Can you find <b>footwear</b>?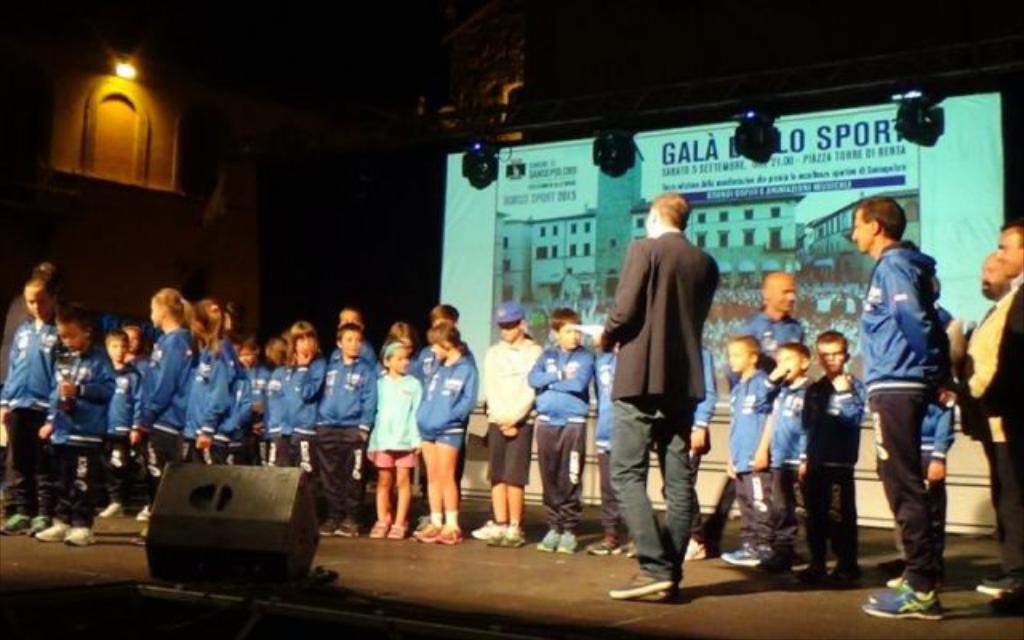
Yes, bounding box: 861 579 946 629.
